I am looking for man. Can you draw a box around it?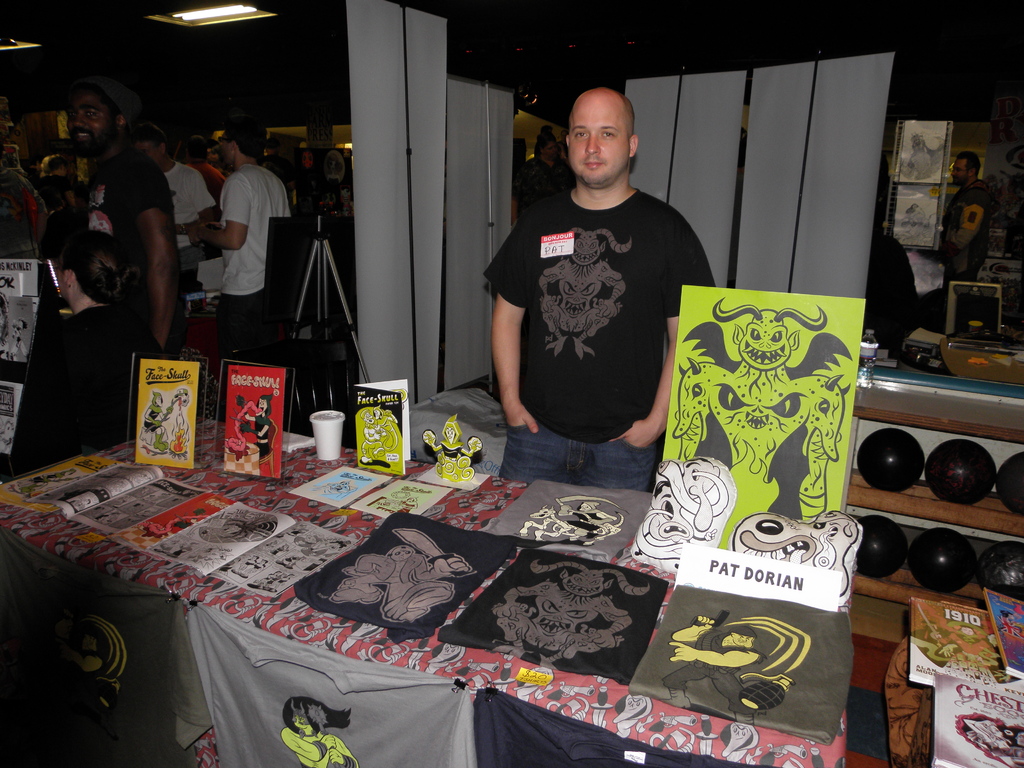
Sure, the bounding box is <box>932,145,996,315</box>.
